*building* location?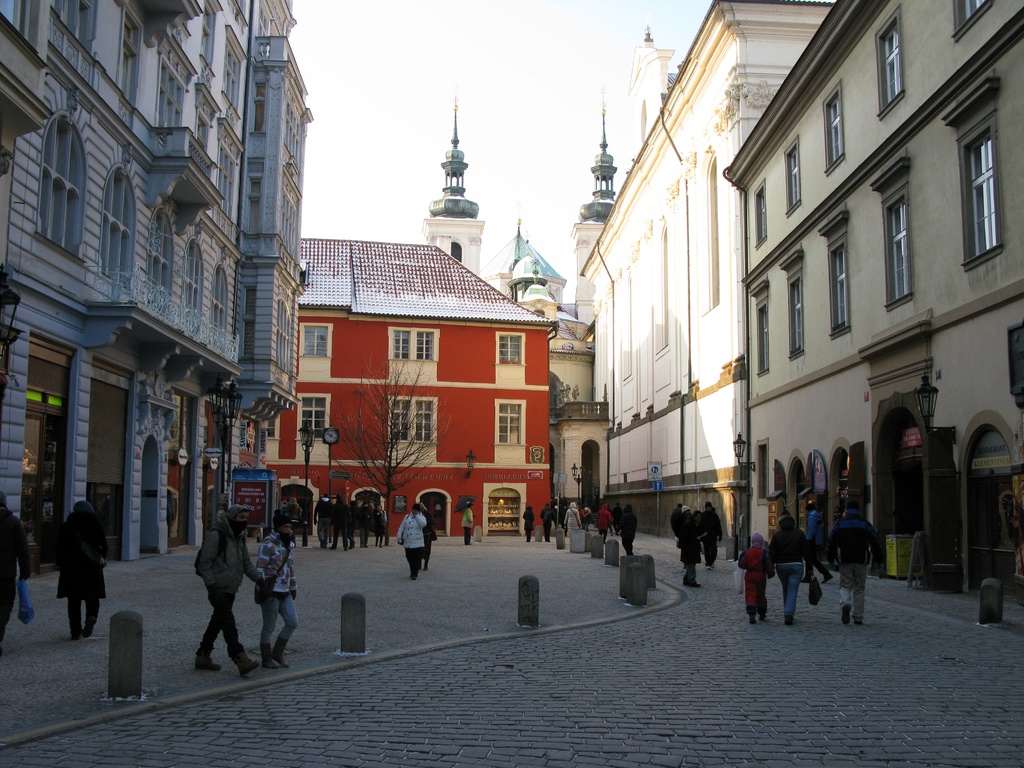
locate(299, 97, 553, 536)
